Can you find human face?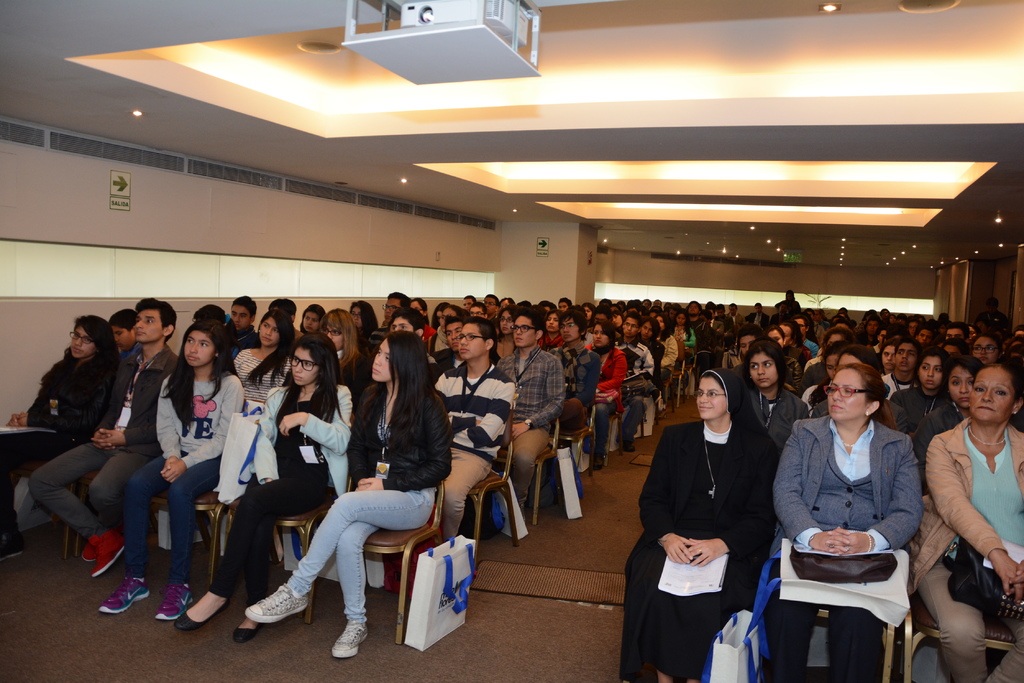
Yes, bounding box: 500:311:514:335.
